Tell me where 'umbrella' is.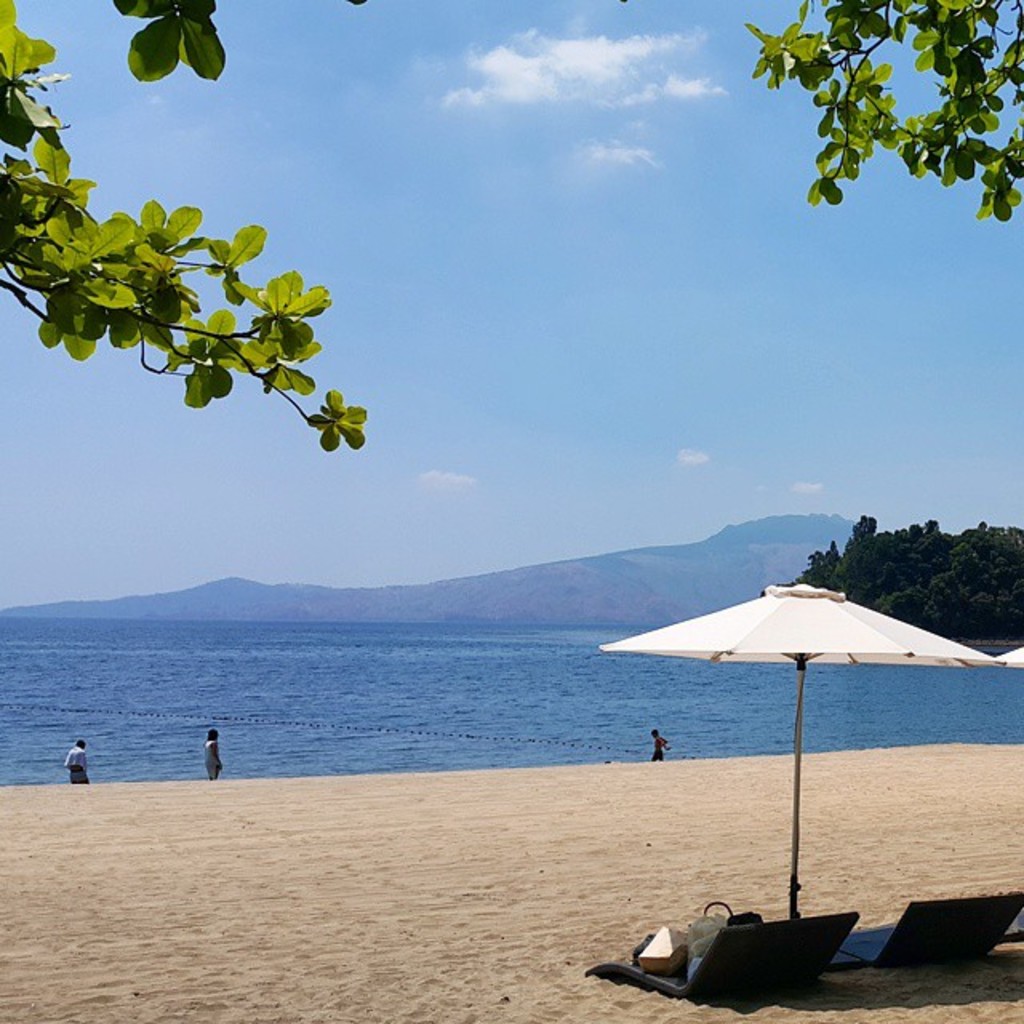
'umbrella' is at 597/581/1002/922.
